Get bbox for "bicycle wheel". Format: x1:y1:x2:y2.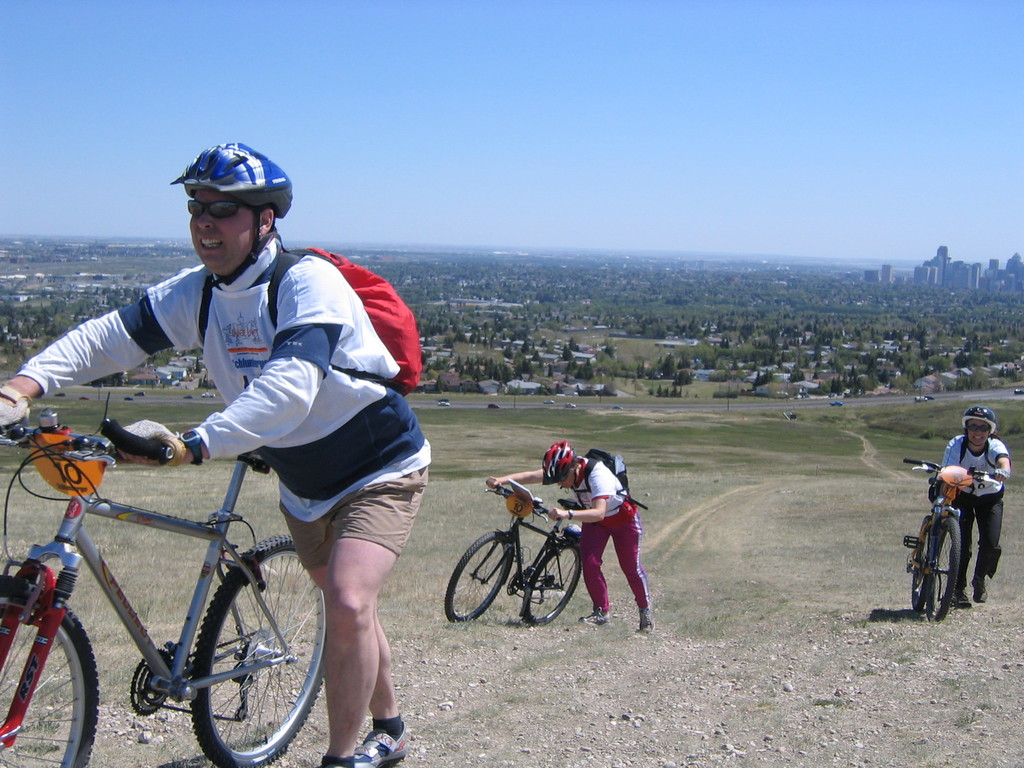
524:540:583:630.
